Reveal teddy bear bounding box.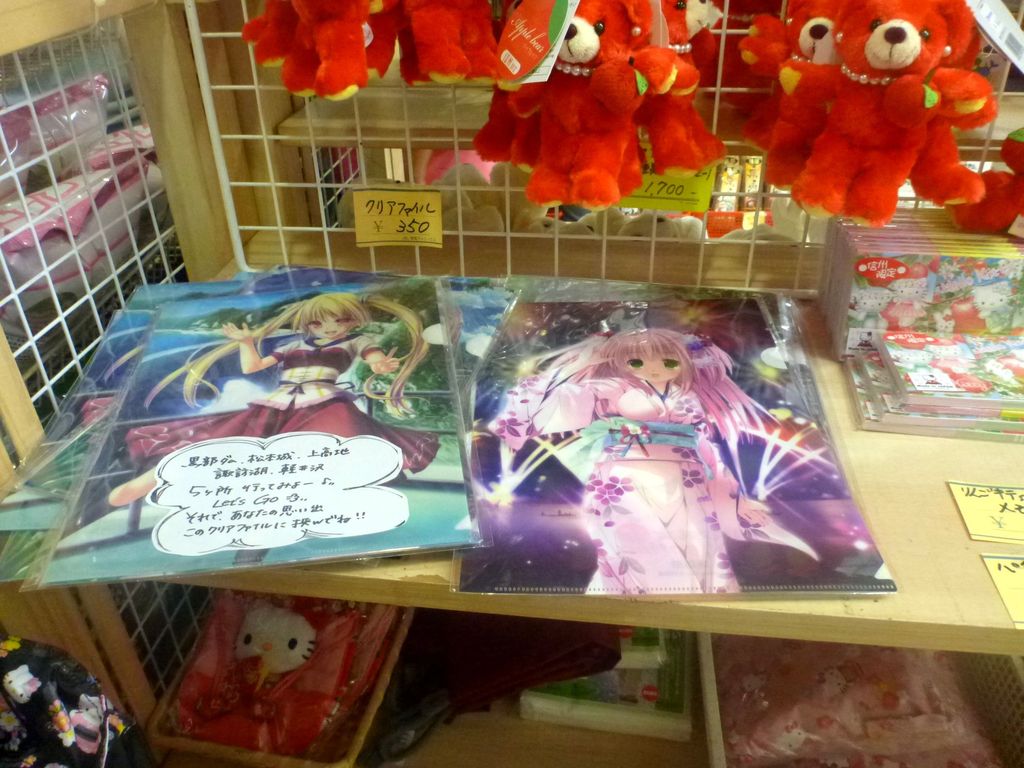
Revealed: 0, 68, 118, 207.
